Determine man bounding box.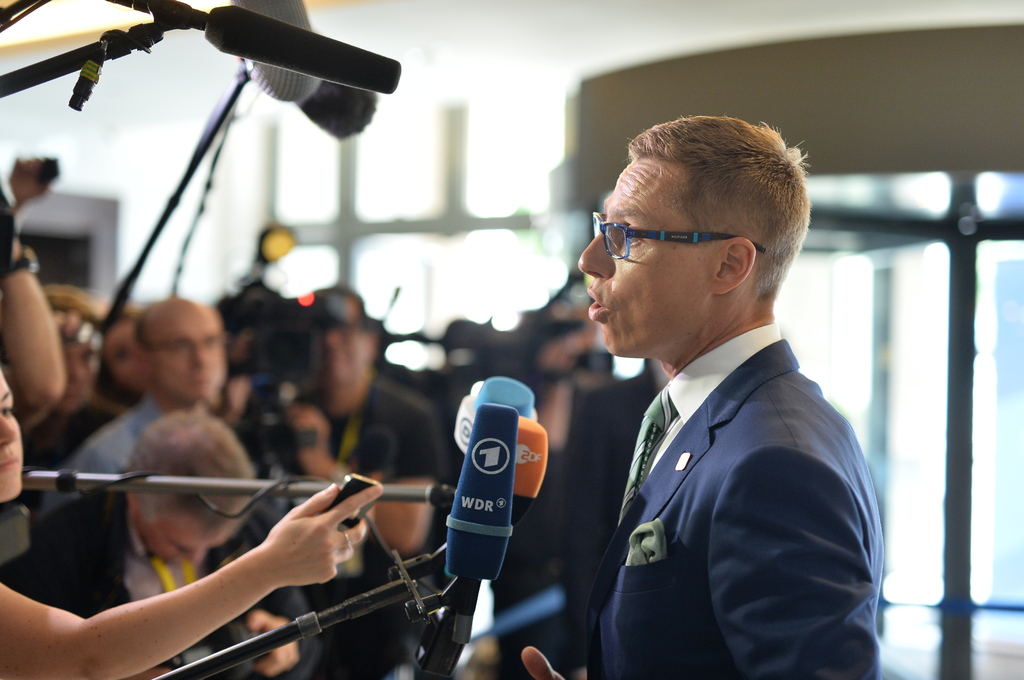
Determined: bbox(497, 127, 877, 679).
